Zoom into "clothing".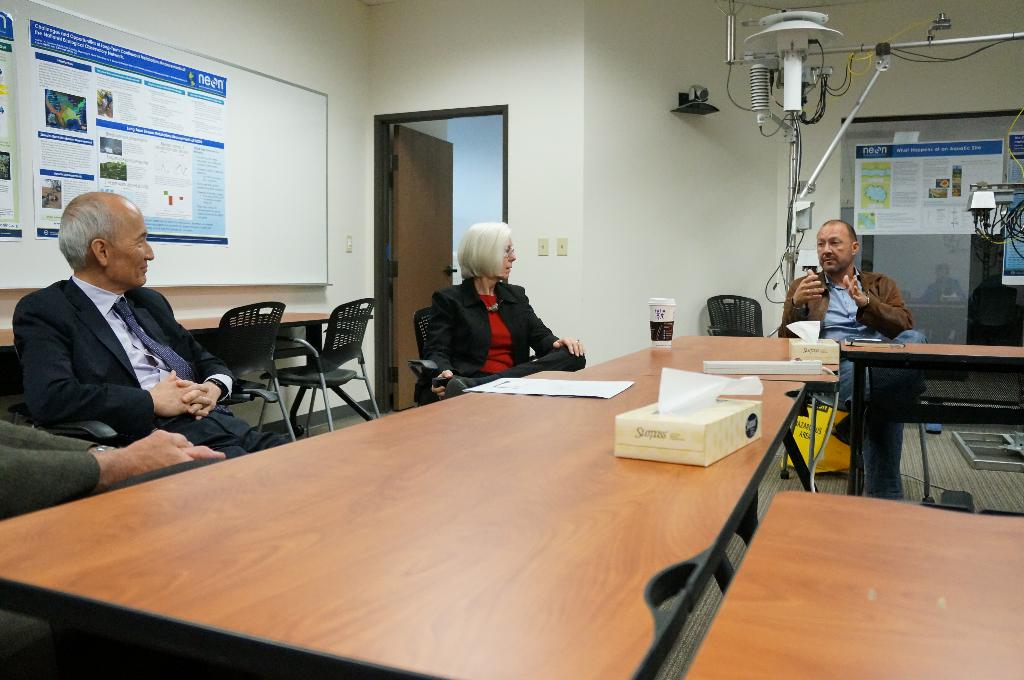
Zoom target: bbox=(415, 244, 579, 393).
